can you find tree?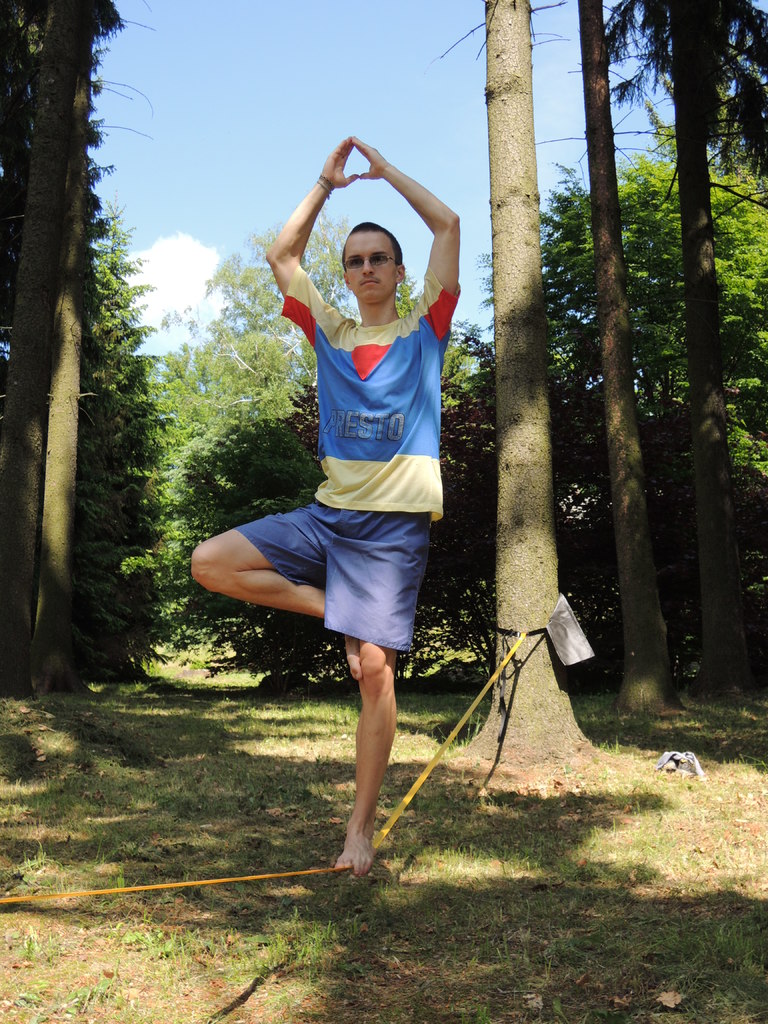
Yes, bounding box: select_region(153, 227, 477, 629).
